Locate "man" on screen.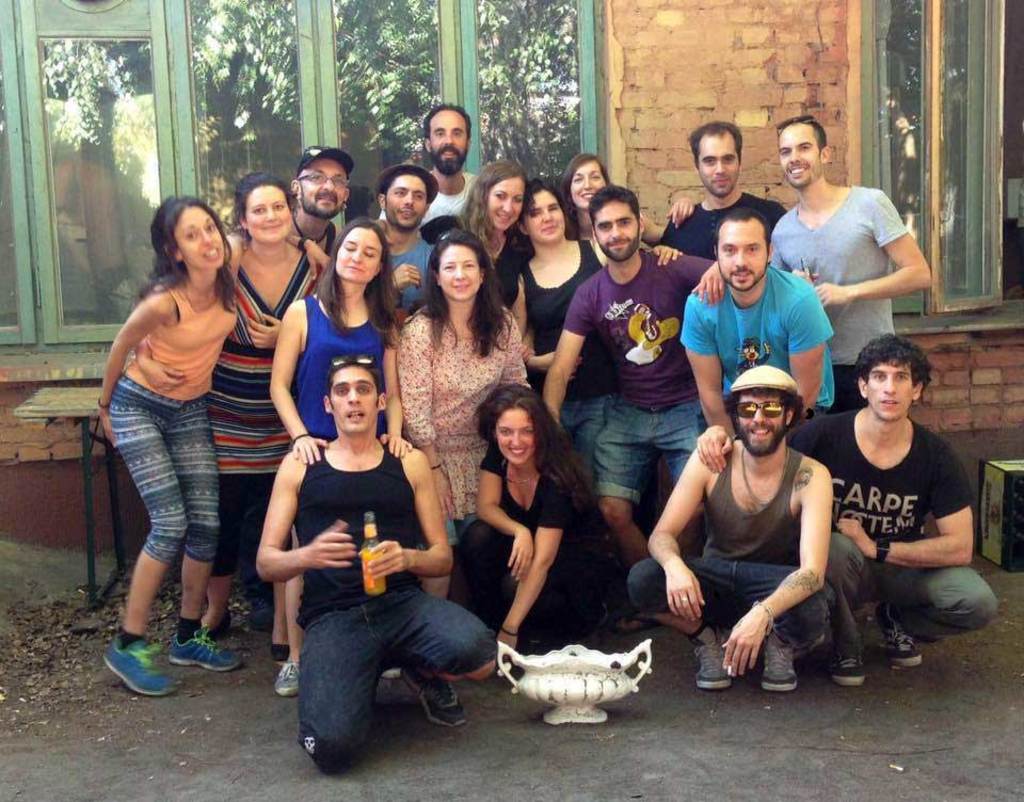
On screen at x1=244 y1=356 x2=499 y2=782.
